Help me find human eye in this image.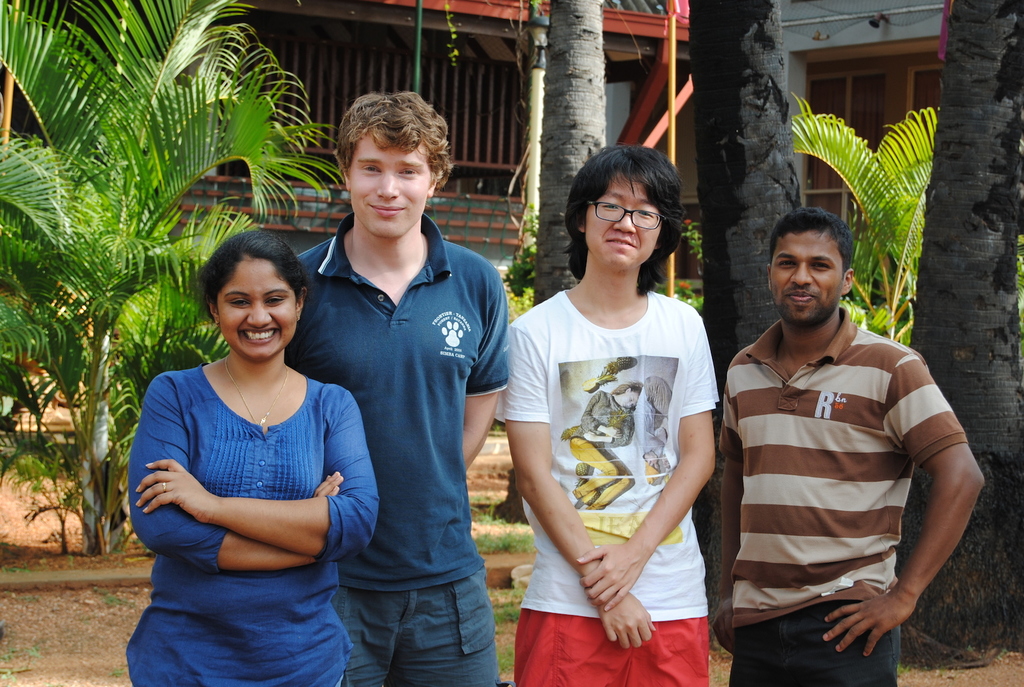
Found it: BBox(262, 293, 289, 306).
